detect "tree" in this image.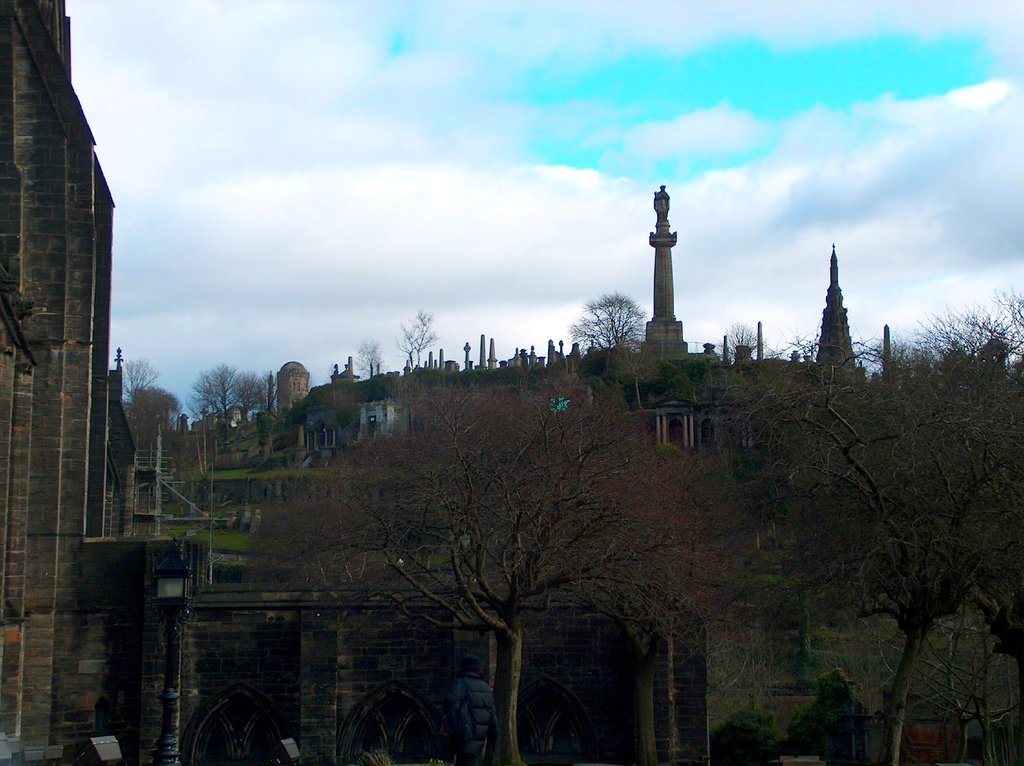
Detection: <bbox>777, 302, 1023, 765</bbox>.
